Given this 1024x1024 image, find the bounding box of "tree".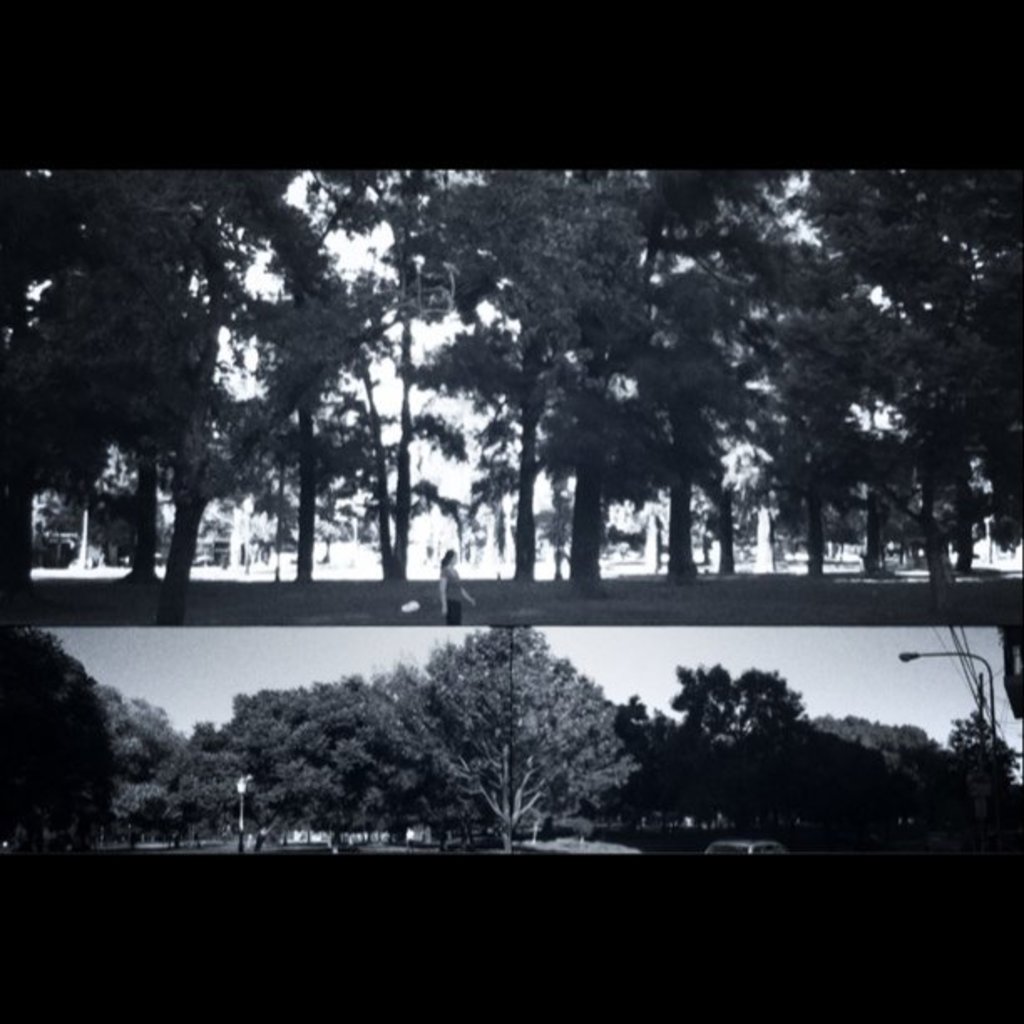
(left=780, top=169, right=1022, bottom=582).
